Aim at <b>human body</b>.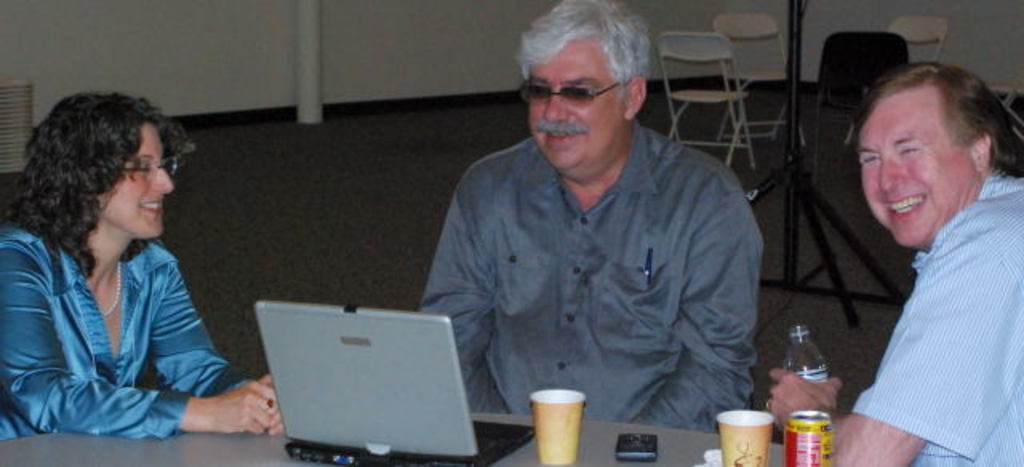
Aimed at [776,62,1022,465].
